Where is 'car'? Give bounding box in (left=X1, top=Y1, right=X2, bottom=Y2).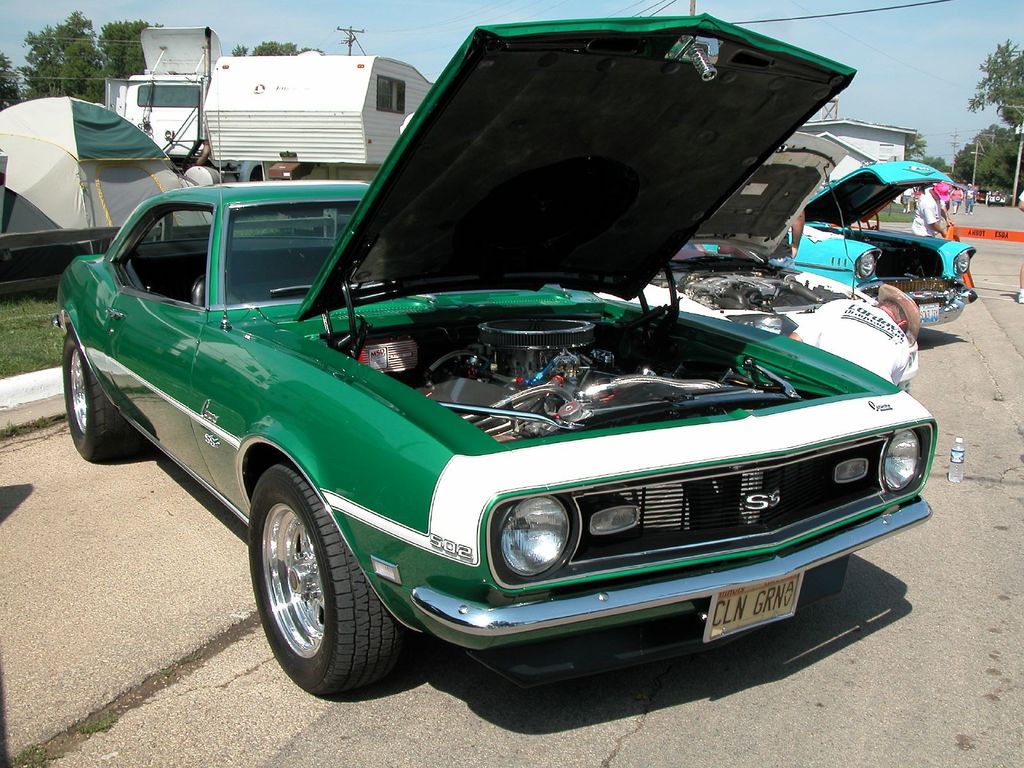
(left=702, top=161, right=976, bottom=328).
